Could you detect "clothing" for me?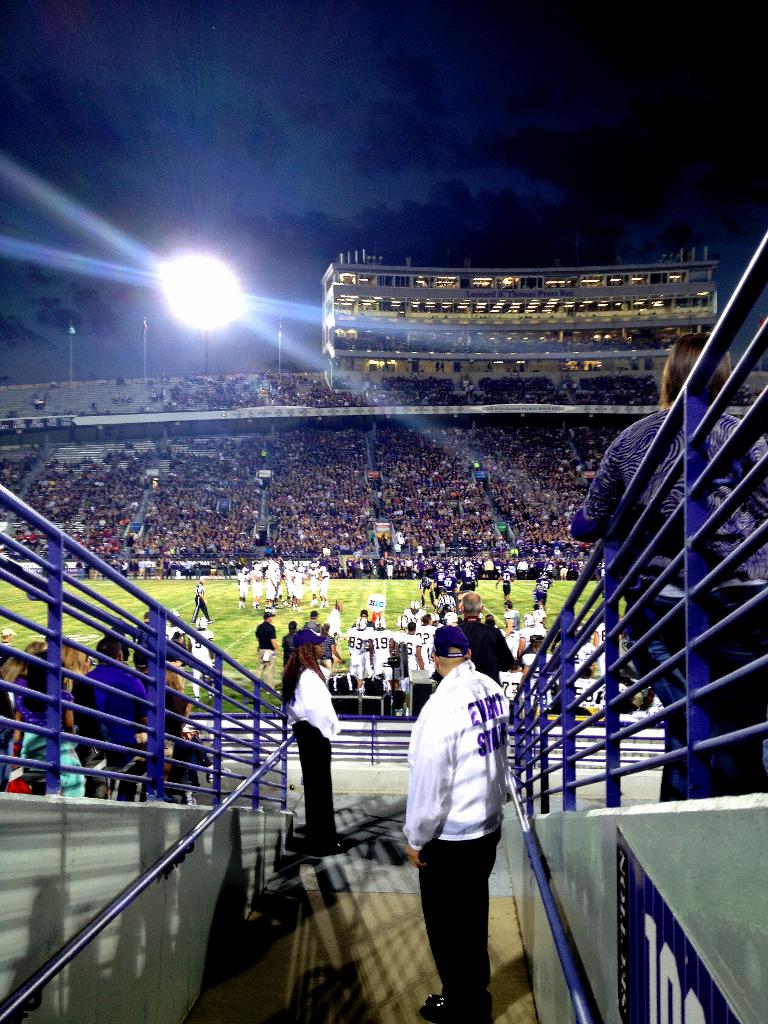
Detection result: <box>284,666,344,852</box>.
